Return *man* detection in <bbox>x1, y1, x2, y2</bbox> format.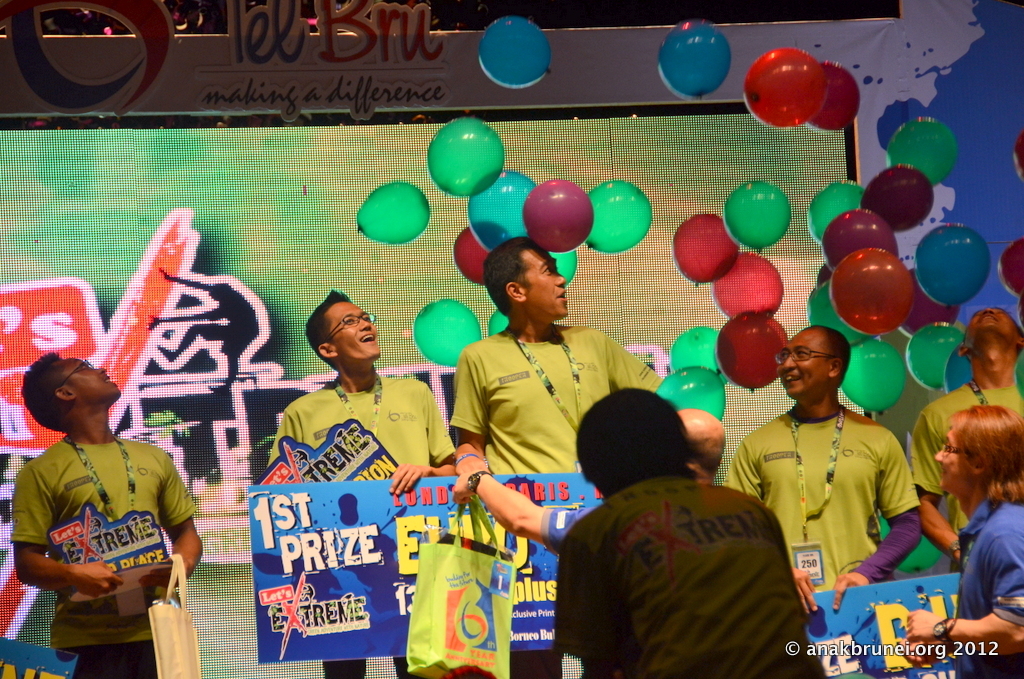
<bbox>9, 347, 204, 678</bbox>.
